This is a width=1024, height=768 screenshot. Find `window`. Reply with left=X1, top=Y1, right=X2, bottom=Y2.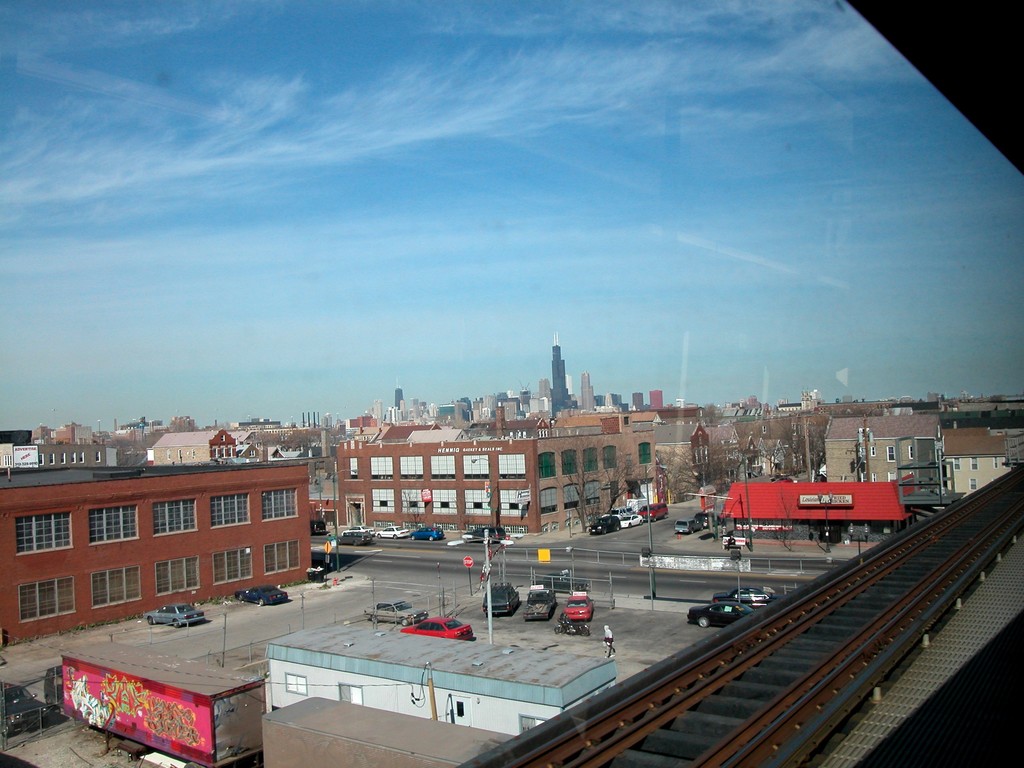
left=5, top=456, right=12, bottom=467.
